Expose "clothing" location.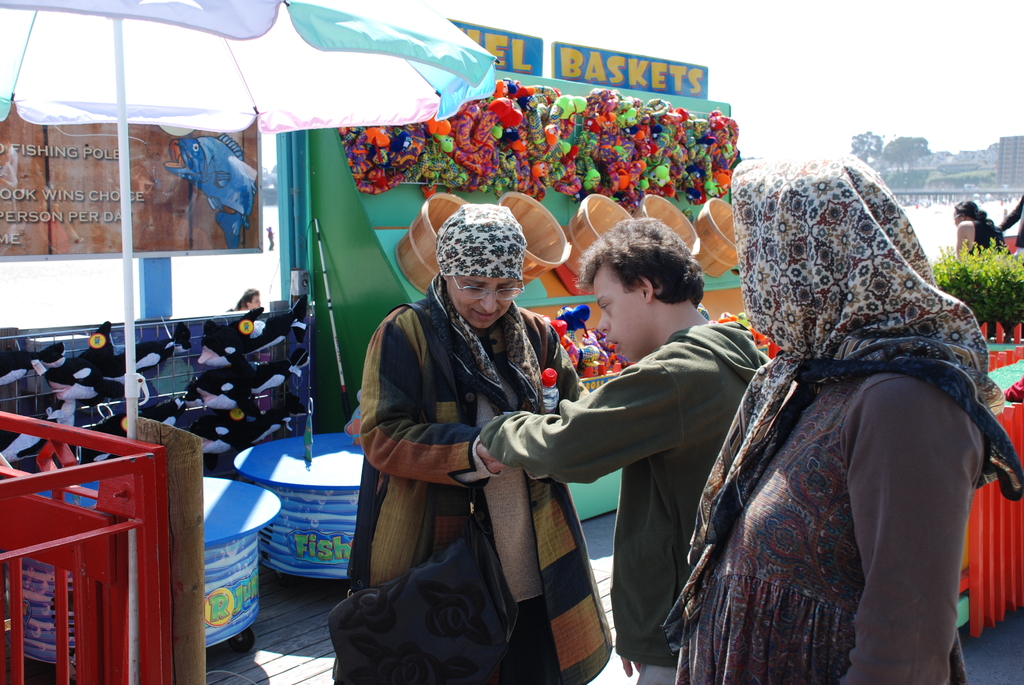
Exposed at crop(991, 202, 1023, 255).
